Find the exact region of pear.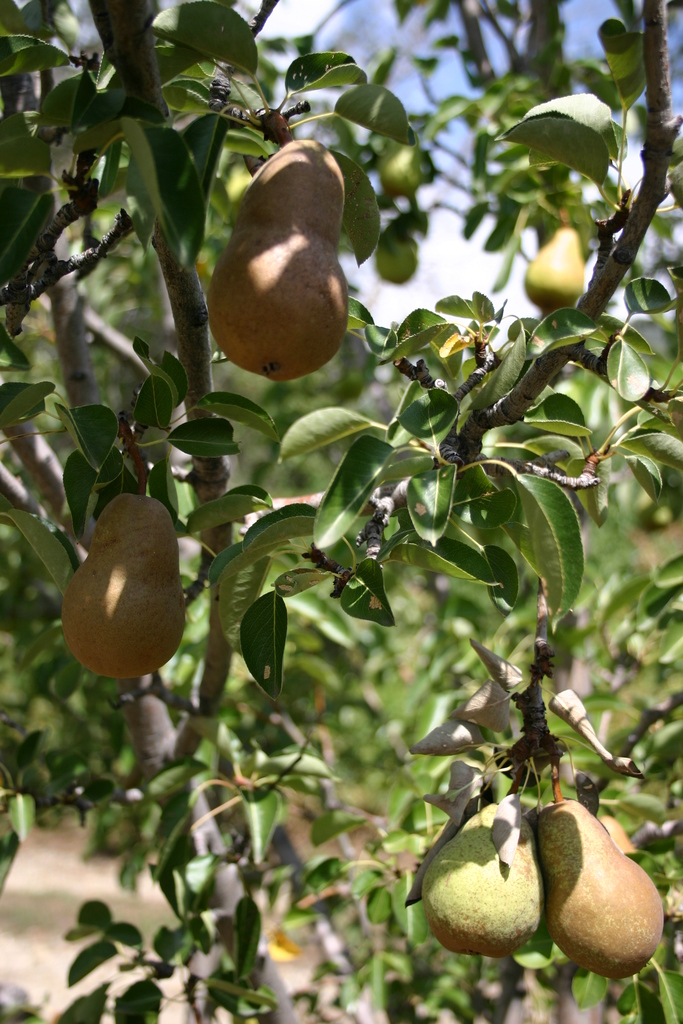
Exact region: bbox(384, 147, 422, 195).
